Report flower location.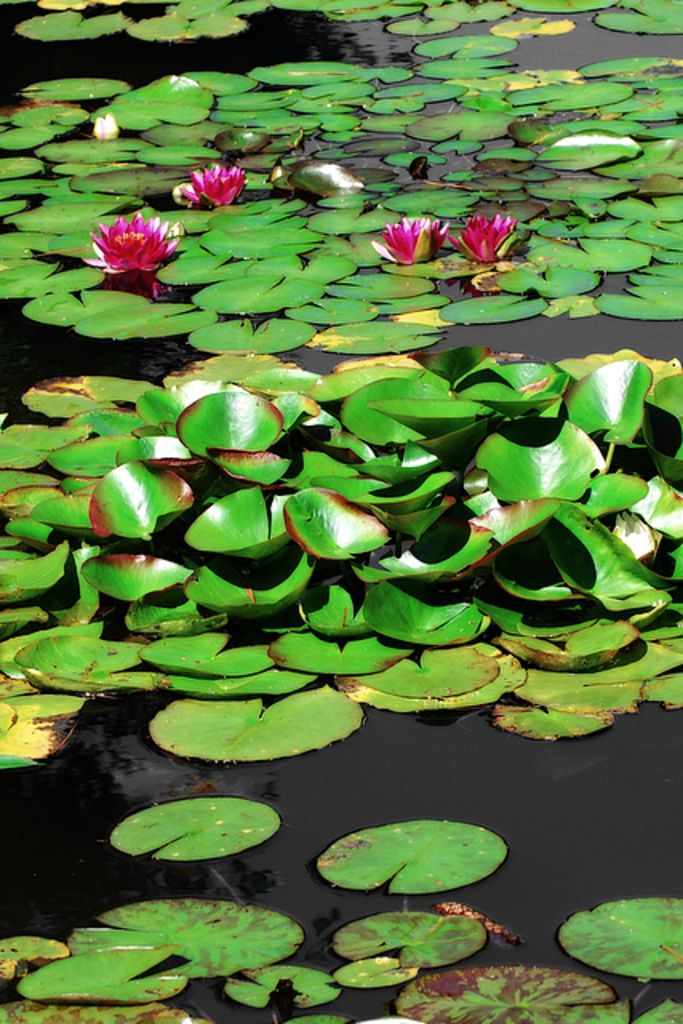
Report: [left=86, top=190, right=187, bottom=275].
